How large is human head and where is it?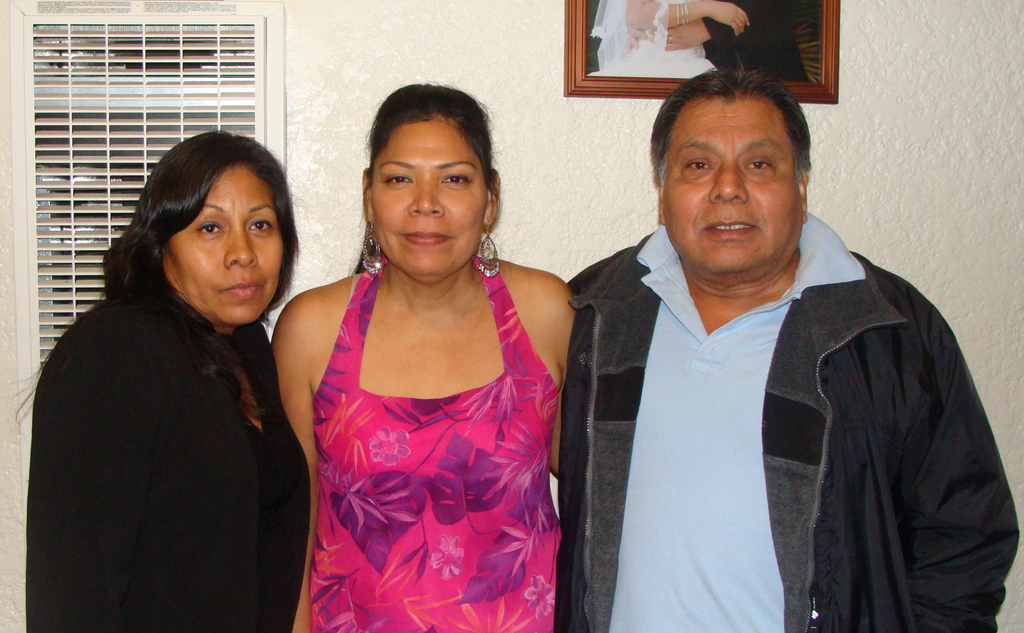
Bounding box: detection(130, 123, 299, 330).
